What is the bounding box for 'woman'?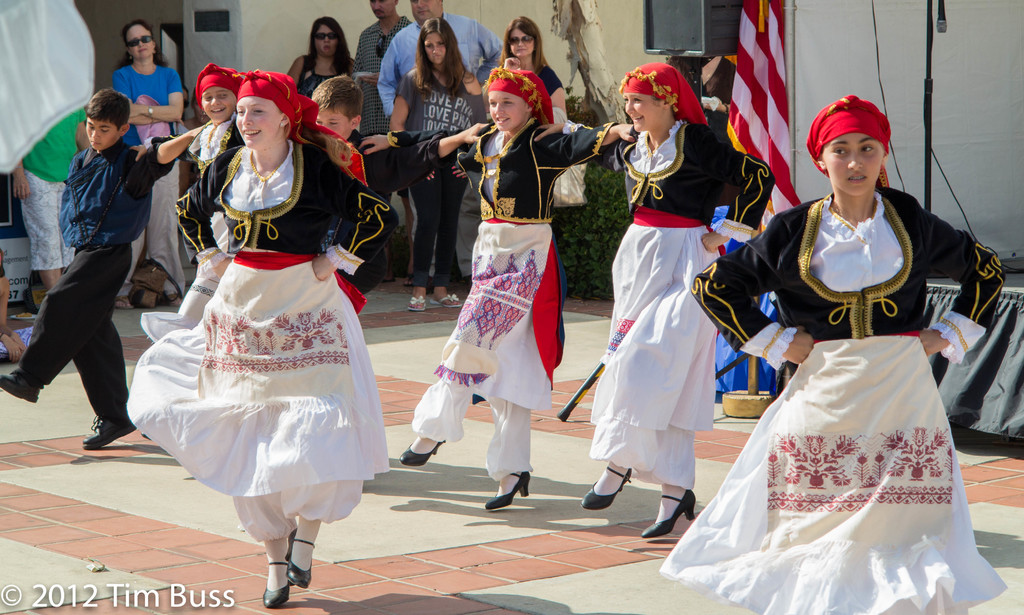
x1=390, y1=60, x2=633, y2=513.
